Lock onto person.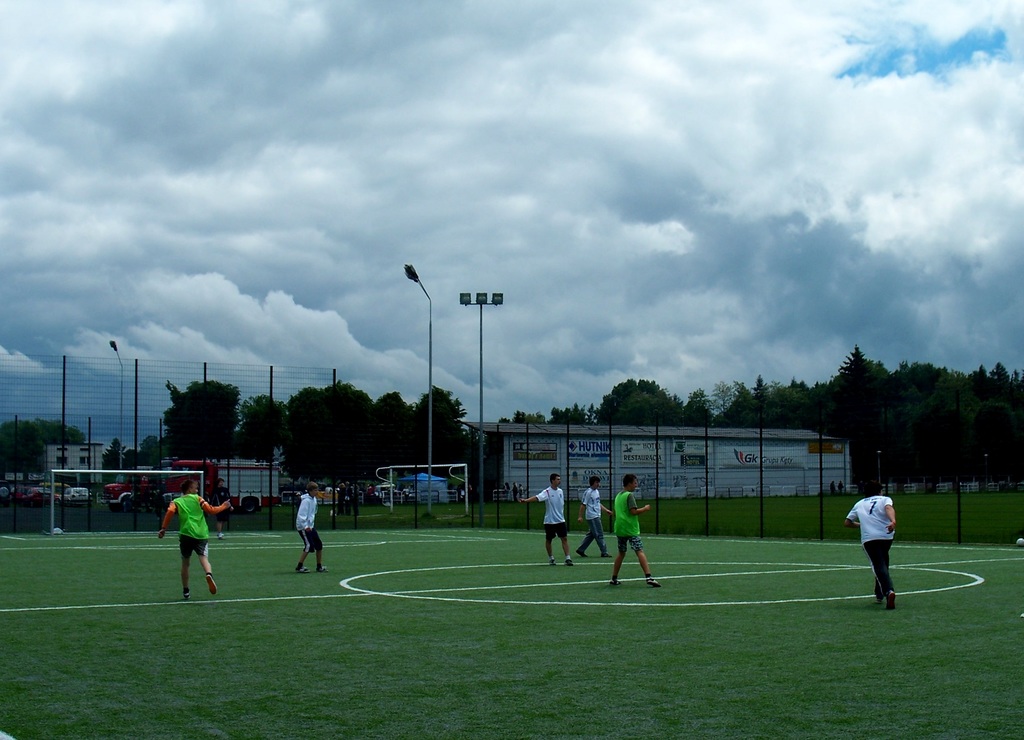
Locked: 205:477:234:540.
